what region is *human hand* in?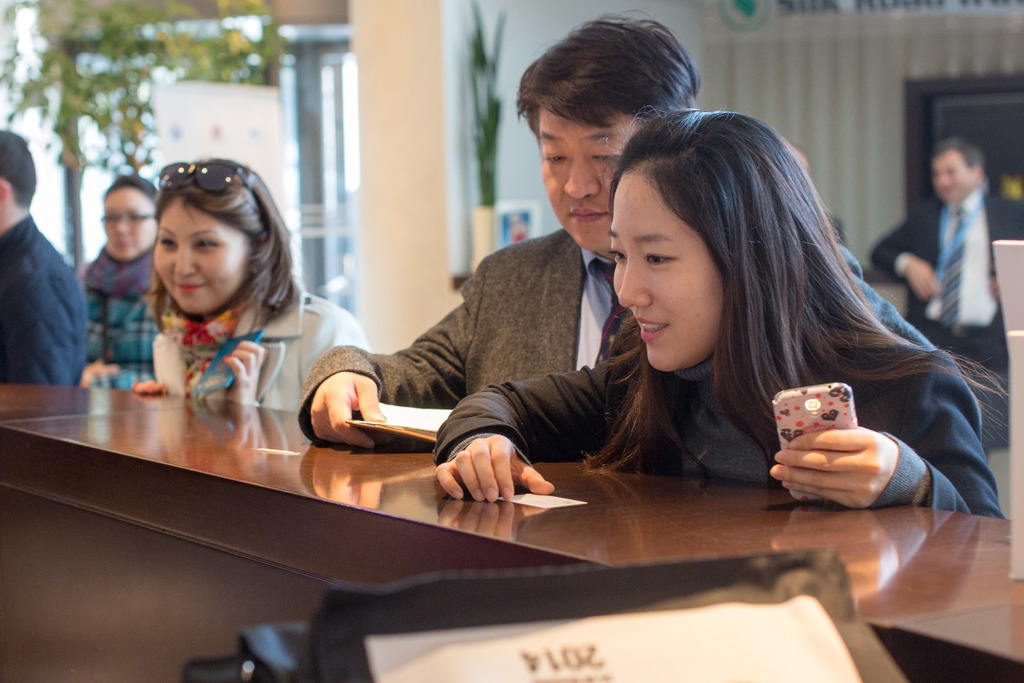
select_region(305, 368, 404, 450).
